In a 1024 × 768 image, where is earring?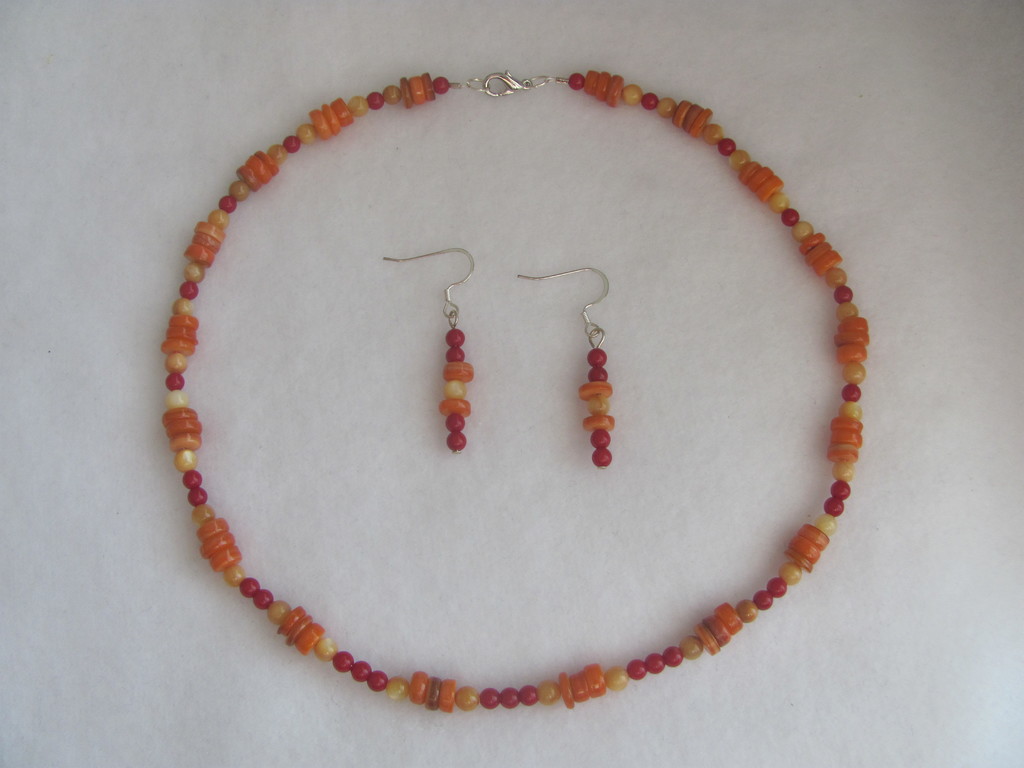
382, 241, 477, 456.
